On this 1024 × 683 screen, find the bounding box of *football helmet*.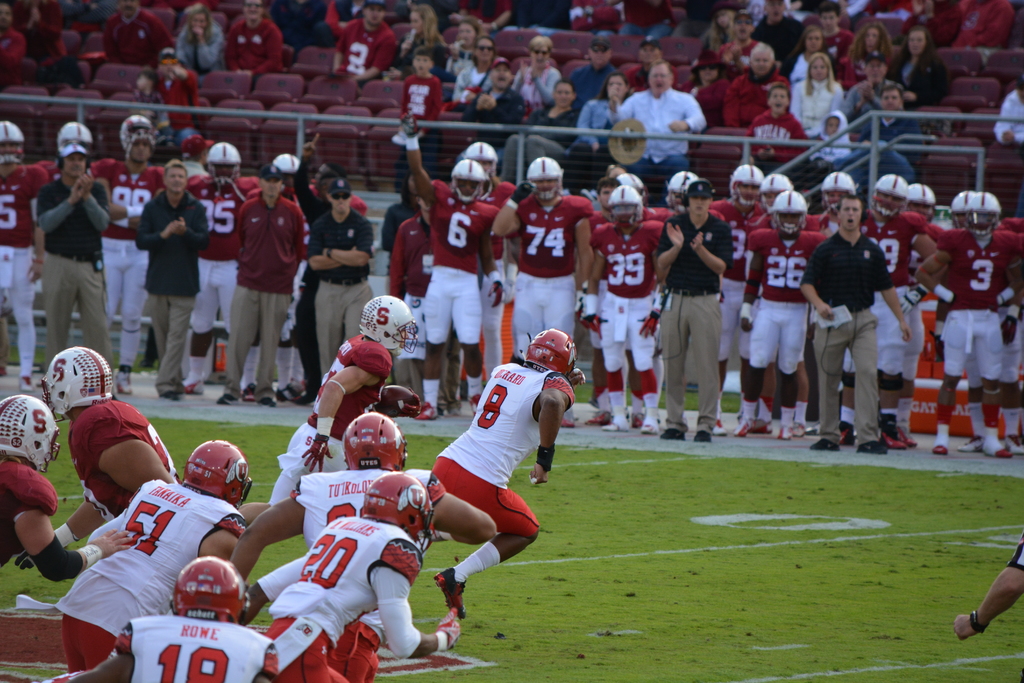
Bounding box: left=521, top=327, right=579, bottom=372.
